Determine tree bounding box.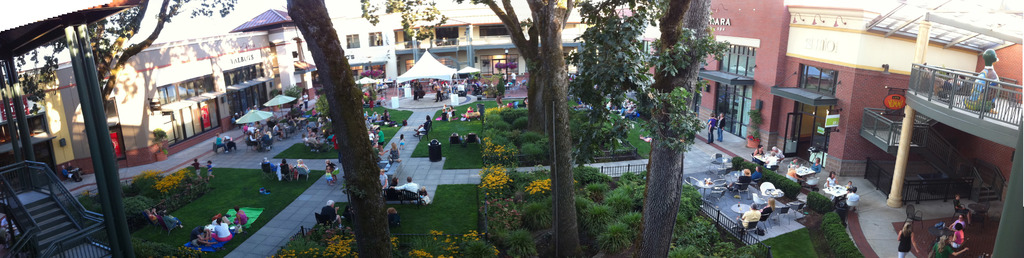
Determined: (x1=634, y1=0, x2=716, y2=257).
